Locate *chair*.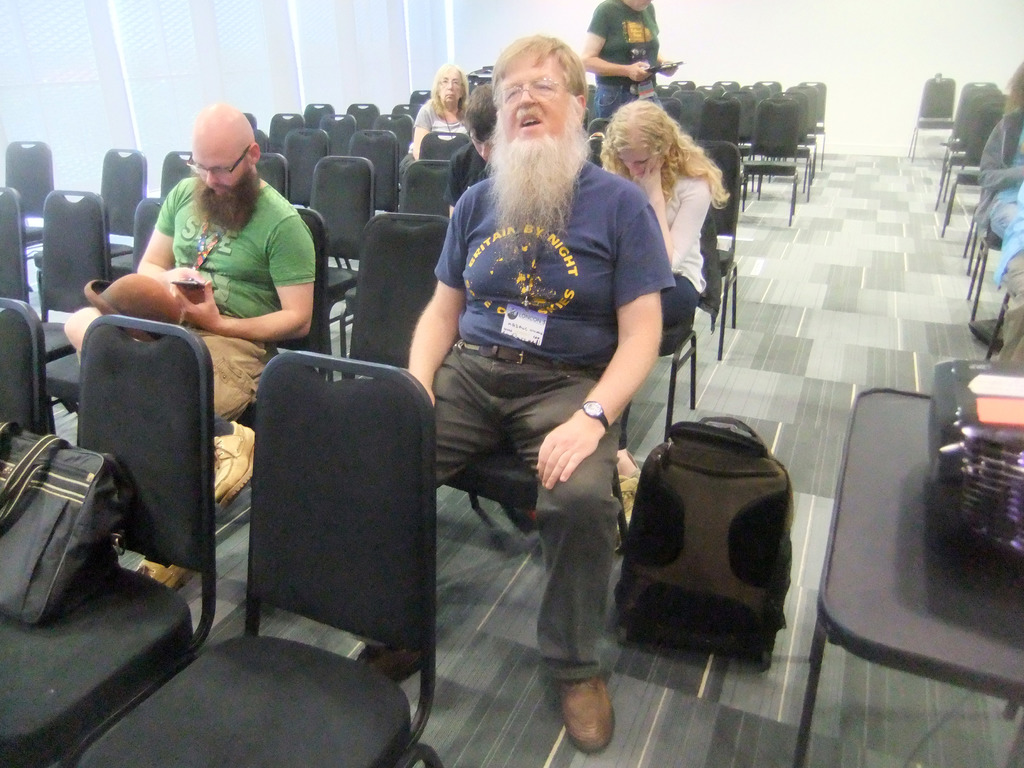
Bounding box: <box>0,297,58,437</box>.
